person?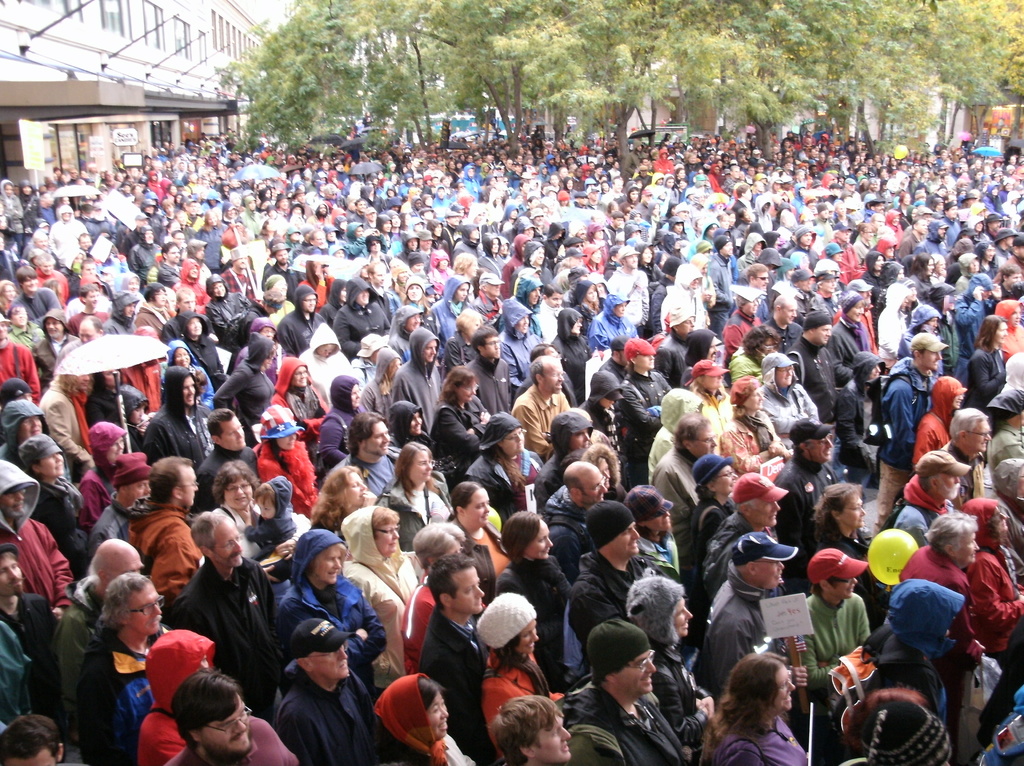
<bbox>701, 650, 797, 765</bbox>
